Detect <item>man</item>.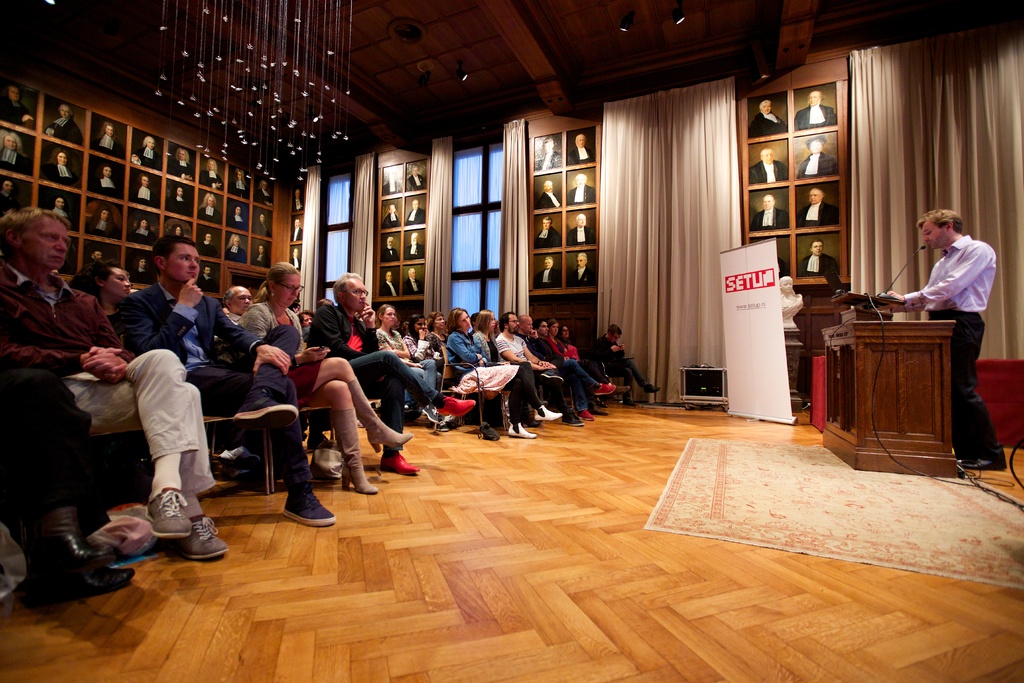
Detected at box(88, 161, 124, 195).
